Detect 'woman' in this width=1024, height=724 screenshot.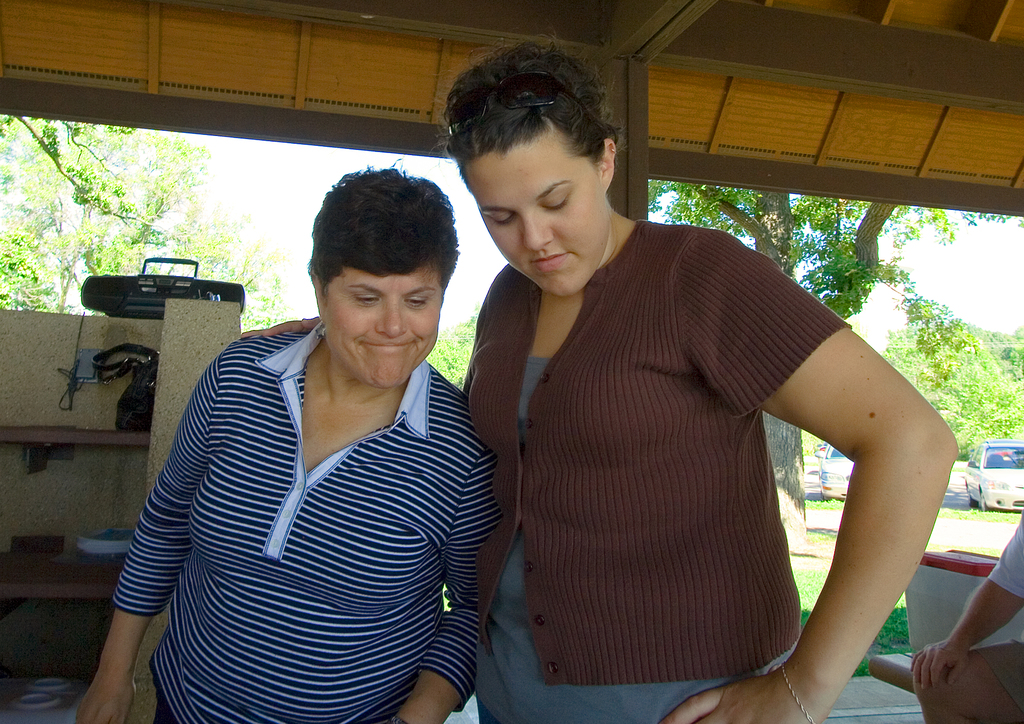
Detection: locate(76, 156, 499, 721).
